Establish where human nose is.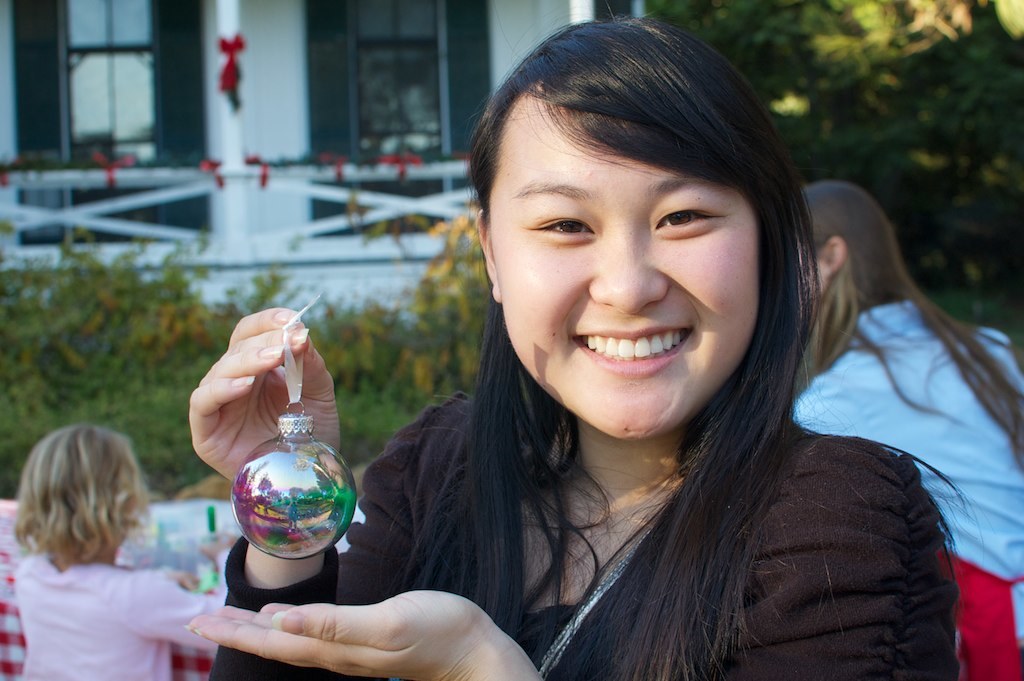
Established at bbox=[584, 211, 670, 315].
